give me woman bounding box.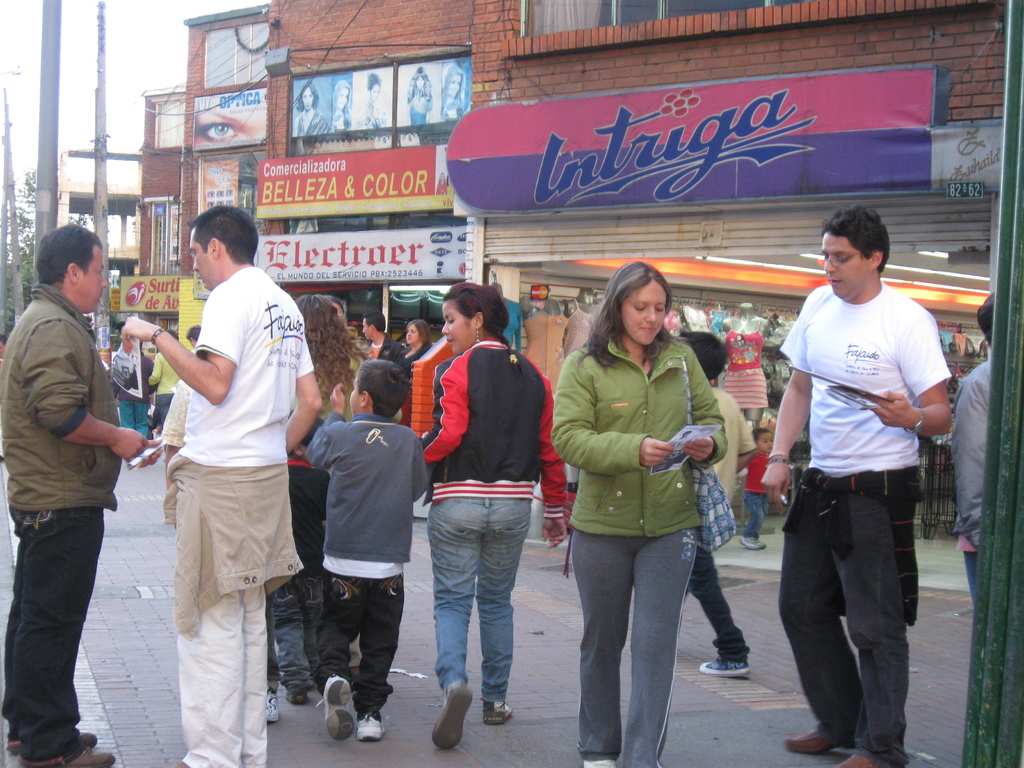
locate(548, 259, 751, 753).
